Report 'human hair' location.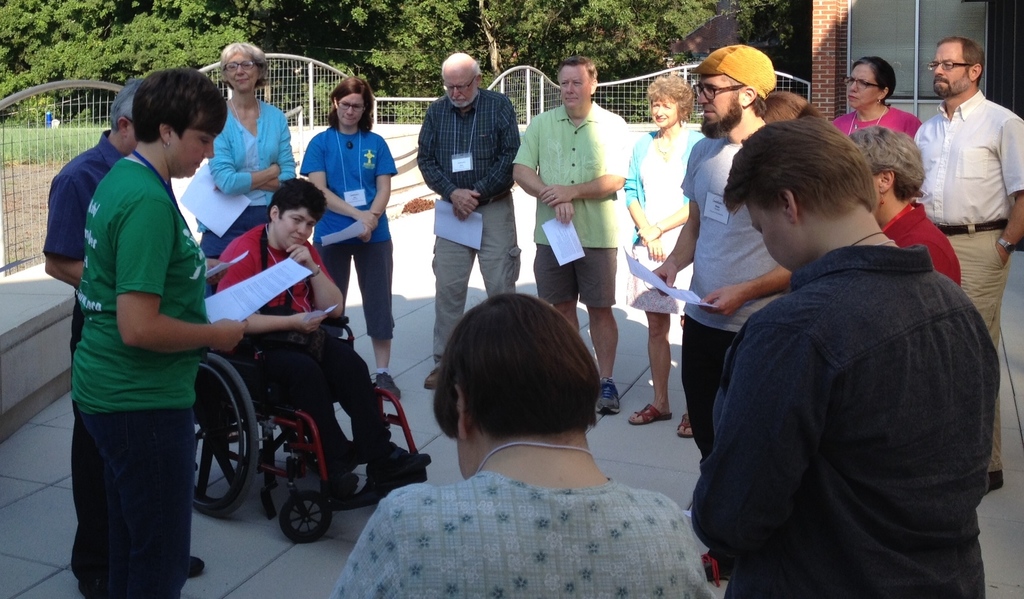
Report: box=[557, 54, 598, 90].
